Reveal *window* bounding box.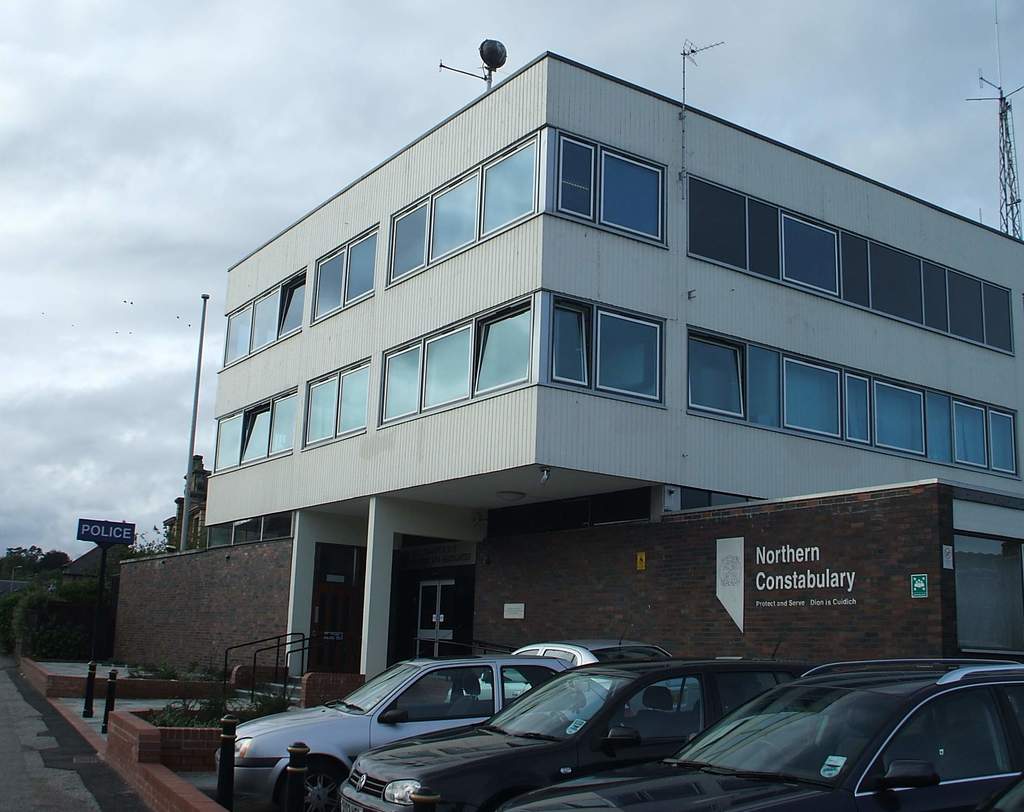
Revealed: <box>385,191,428,289</box>.
